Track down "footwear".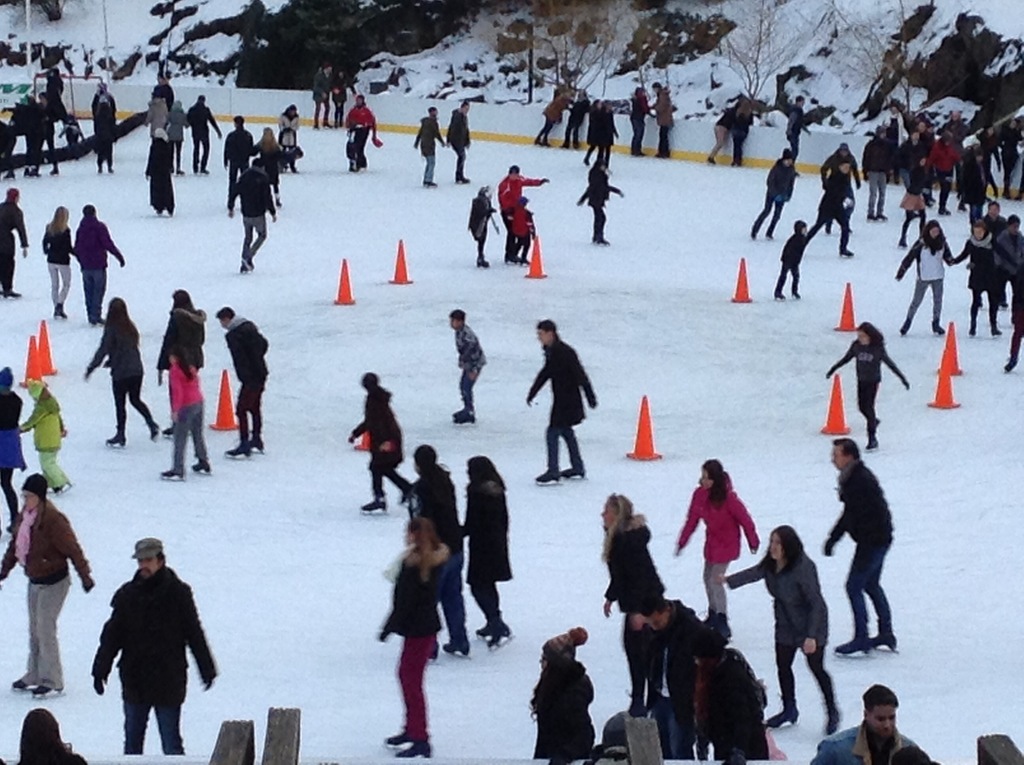
Tracked to bbox=(32, 683, 62, 699).
